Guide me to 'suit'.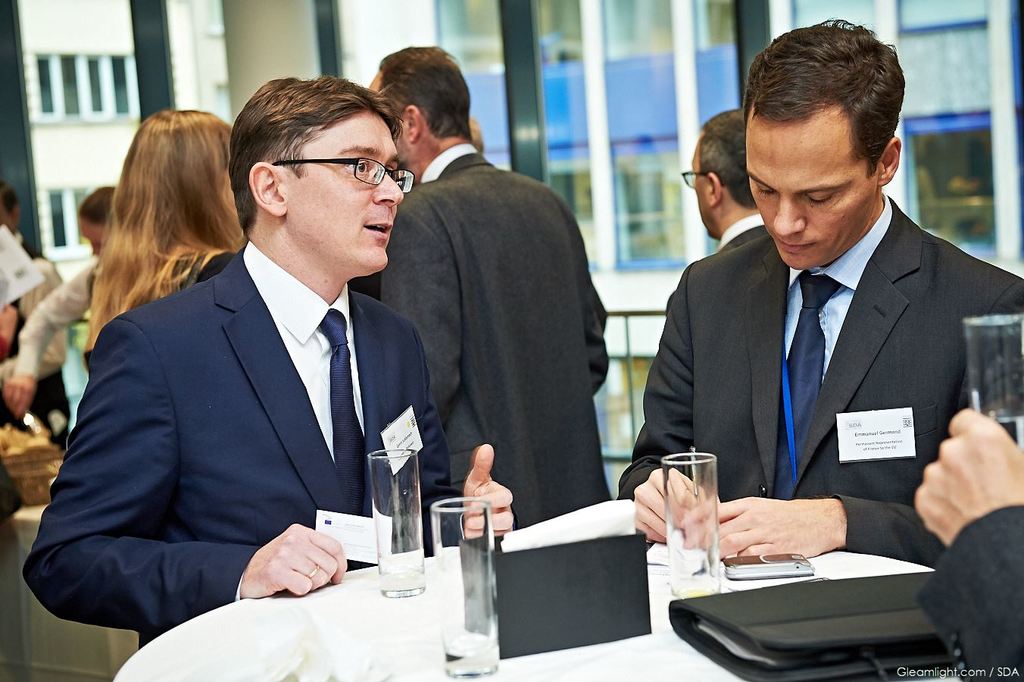
Guidance: (377,142,609,527).
